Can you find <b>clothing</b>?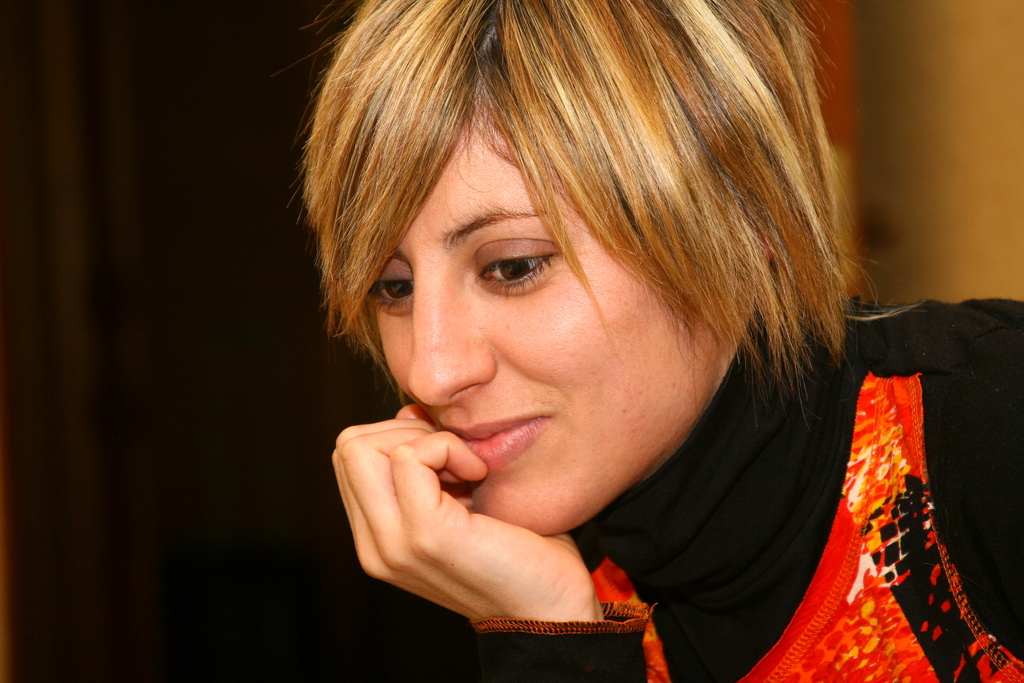
Yes, bounding box: (529, 292, 957, 676).
